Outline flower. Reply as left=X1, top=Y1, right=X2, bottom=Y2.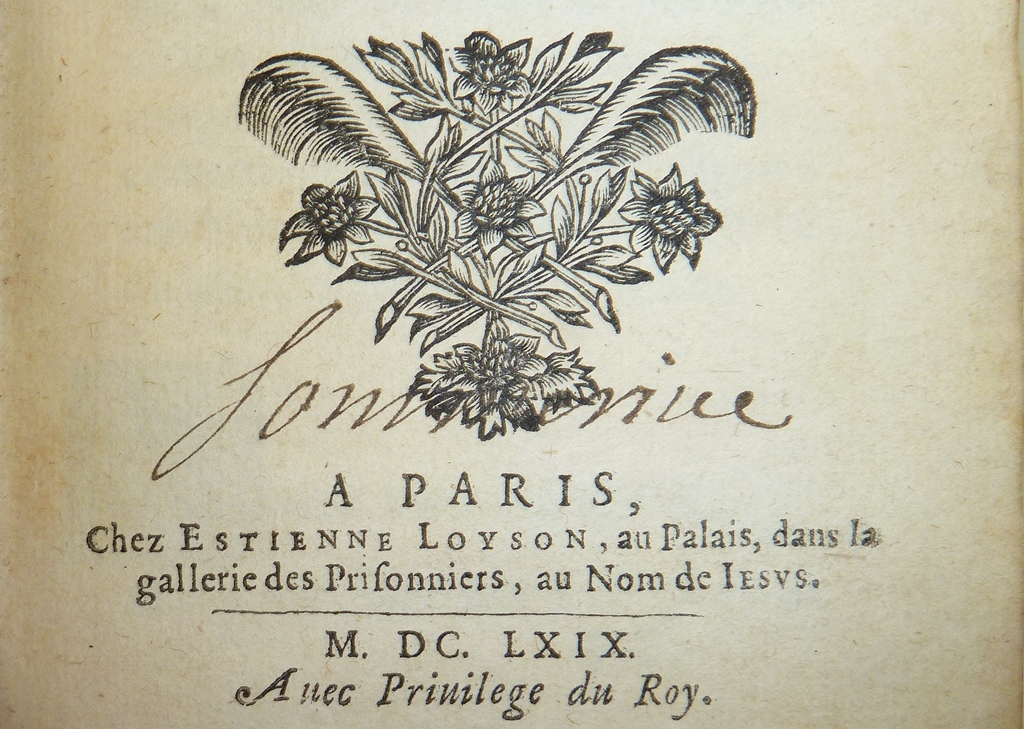
left=443, top=29, right=535, bottom=109.
